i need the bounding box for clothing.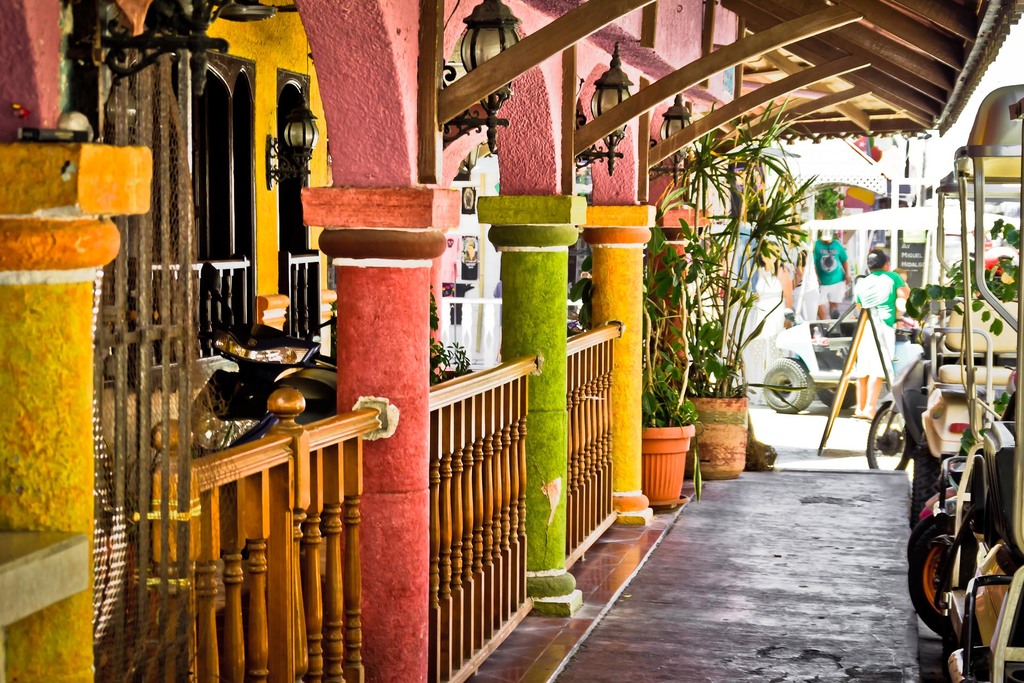
Here it is: x1=854 y1=267 x2=900 y2=390.
